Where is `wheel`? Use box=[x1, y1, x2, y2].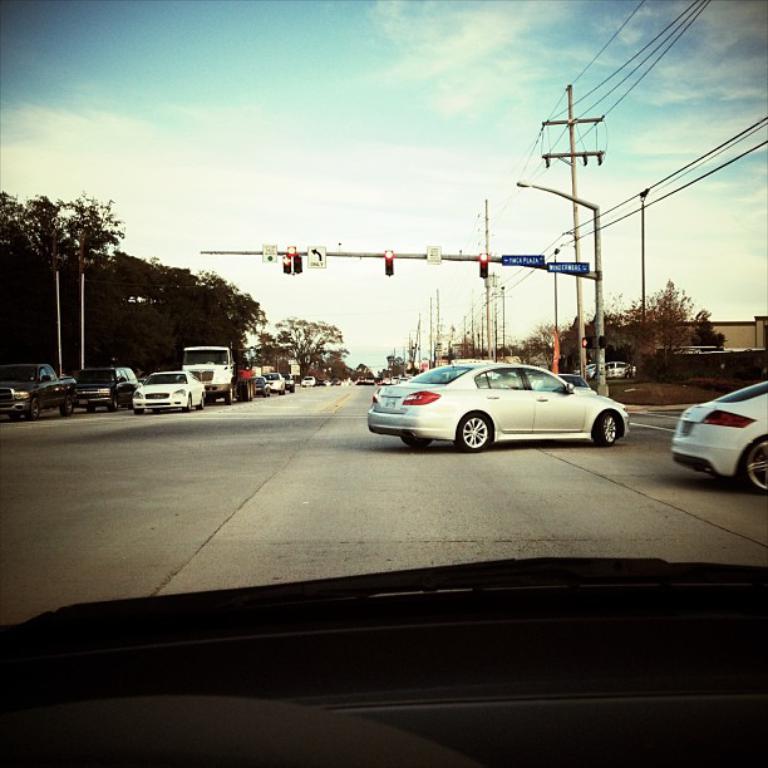
box=[747, 435, 767, 497].
